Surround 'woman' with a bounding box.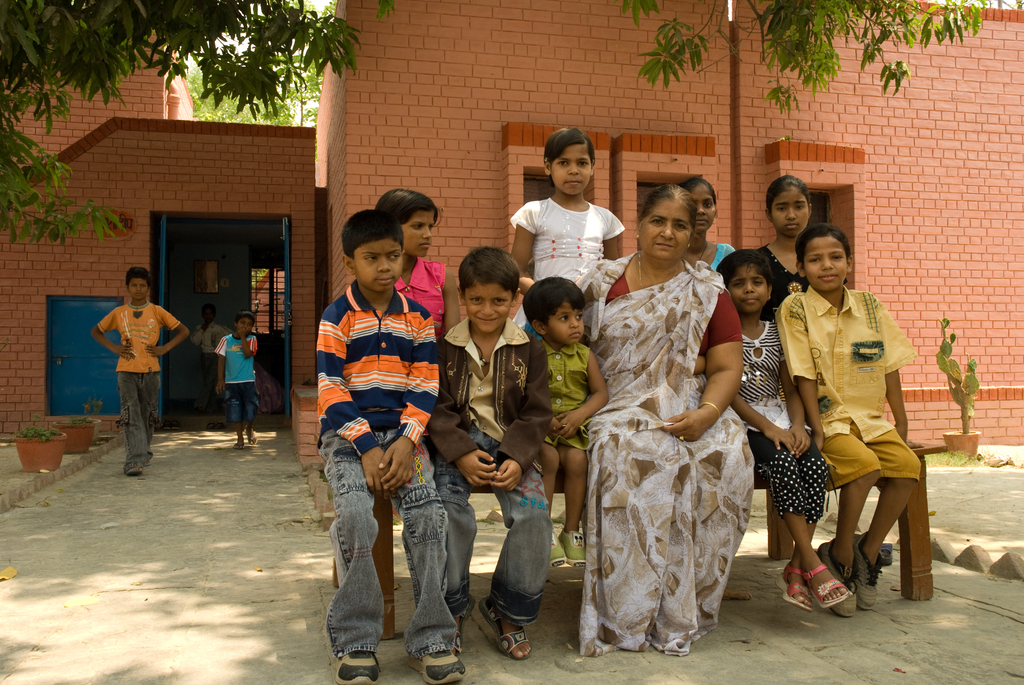
568/177/759/654.
